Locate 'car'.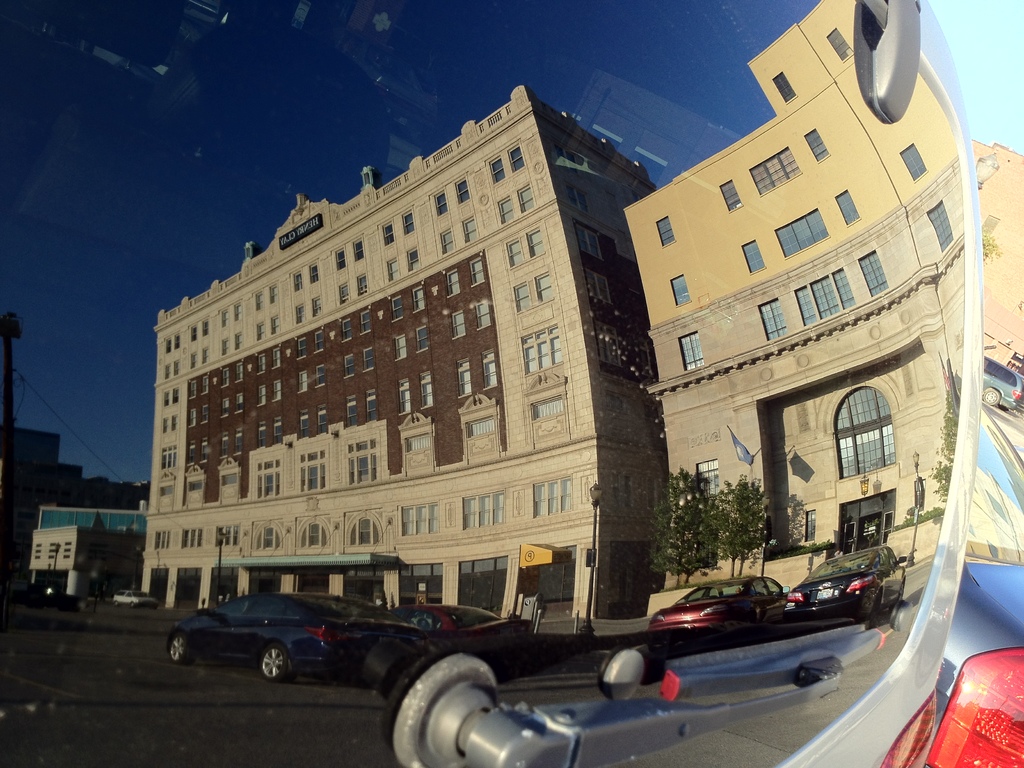
Bounding box: 12, 581, 88, 613.
